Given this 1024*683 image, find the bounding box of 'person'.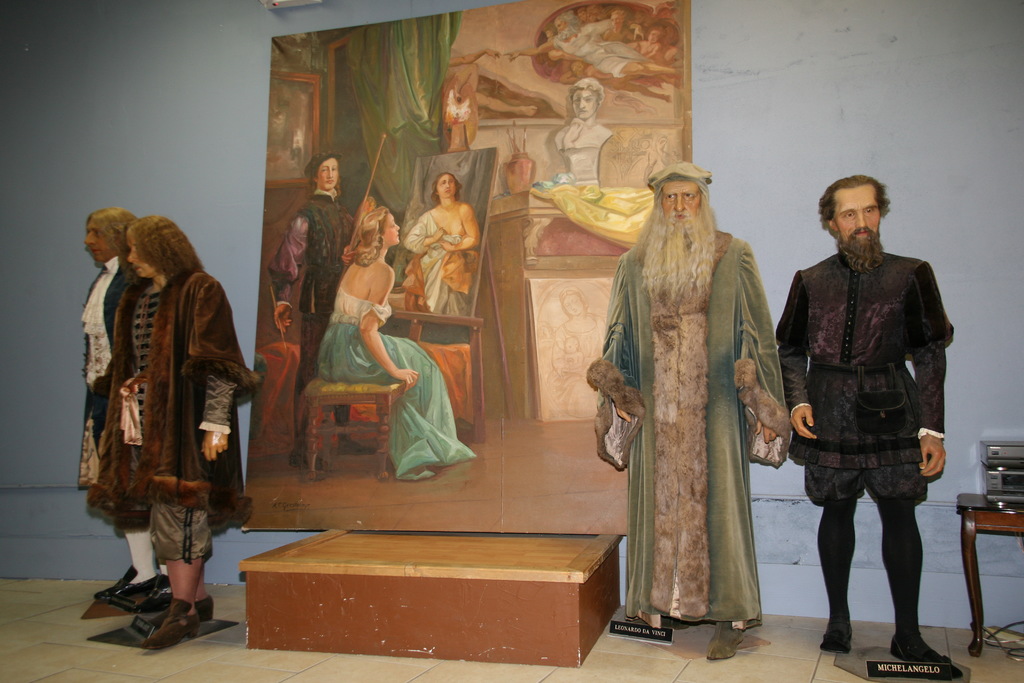
(292,154,360,427).
